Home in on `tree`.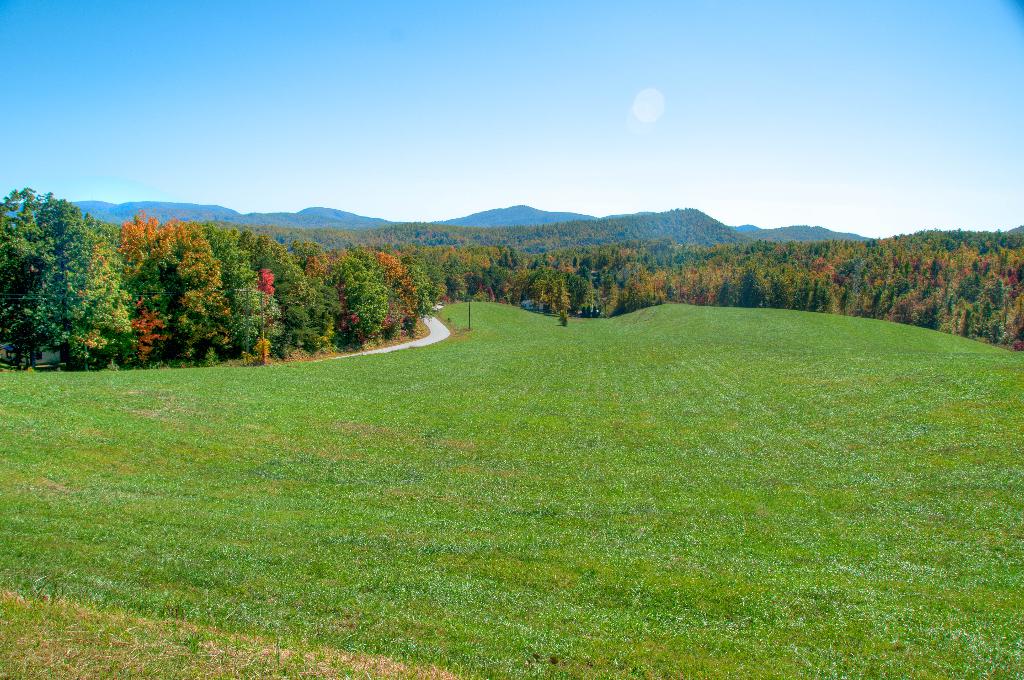
Homed in at select_region(13, 175, 139, 366).
